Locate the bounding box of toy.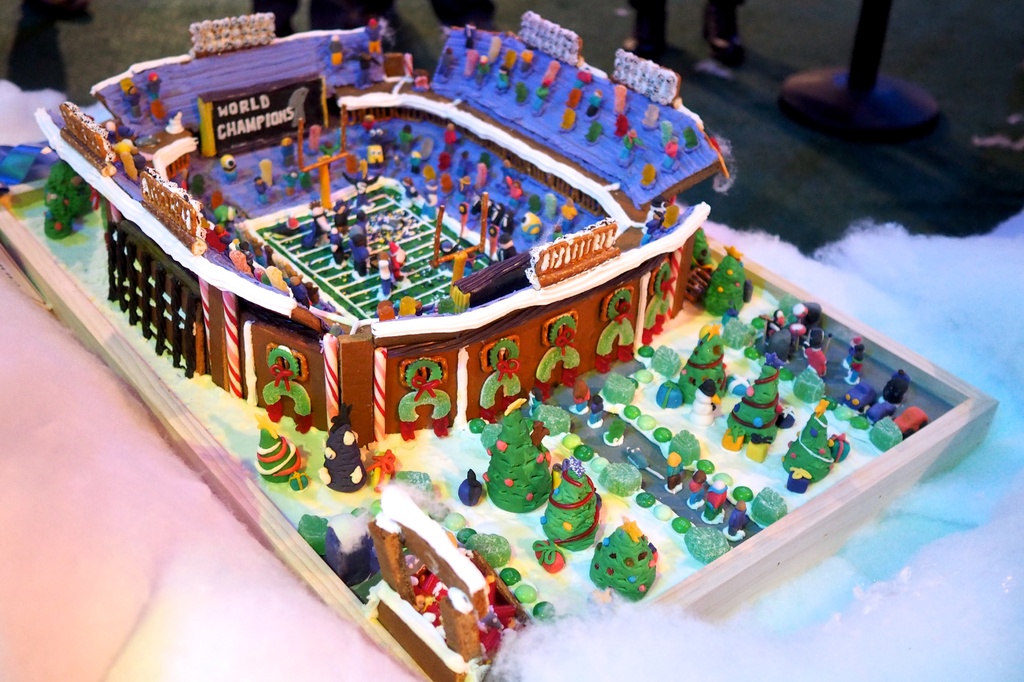
Bounding box: bbox=(554, 202, 580, 236).
